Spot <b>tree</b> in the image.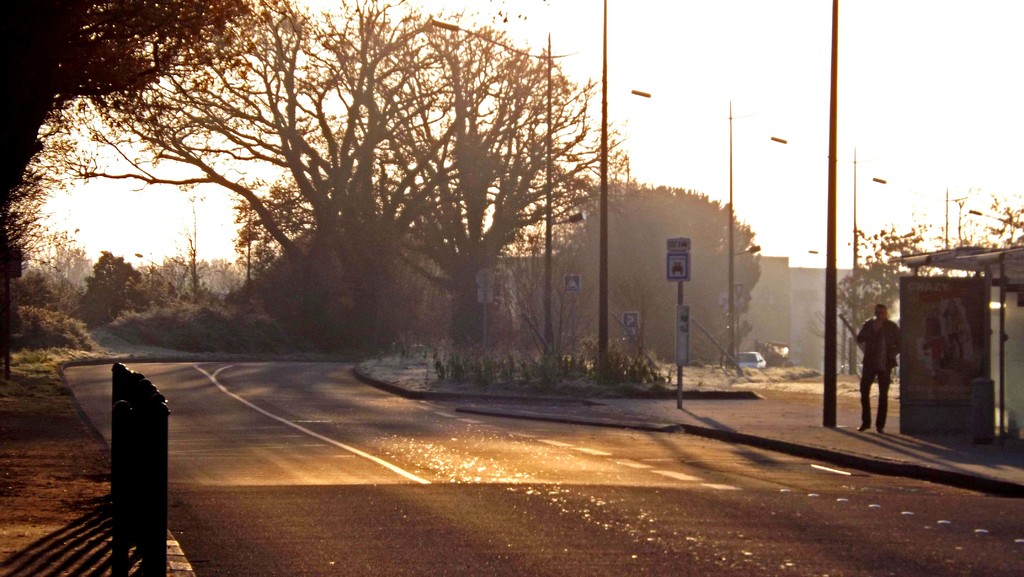
<b>tree</b> found at BBox(798, 190, 1023, 370).
